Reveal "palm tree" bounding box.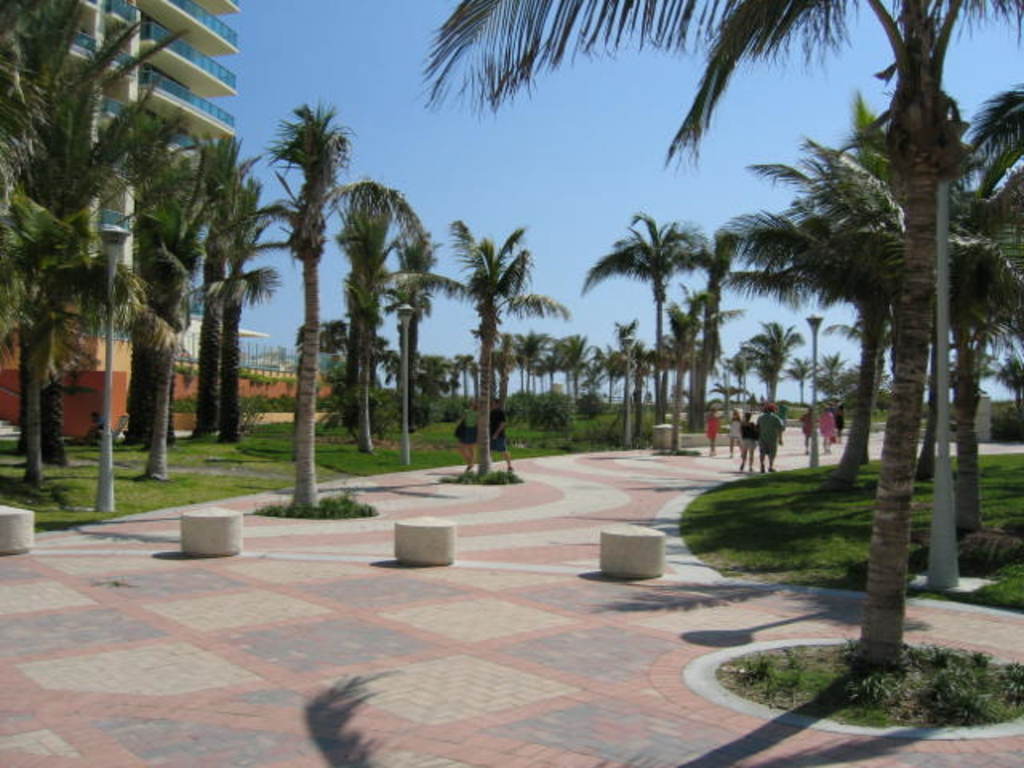
Revealed: rect(739, 171, 986, 298).
